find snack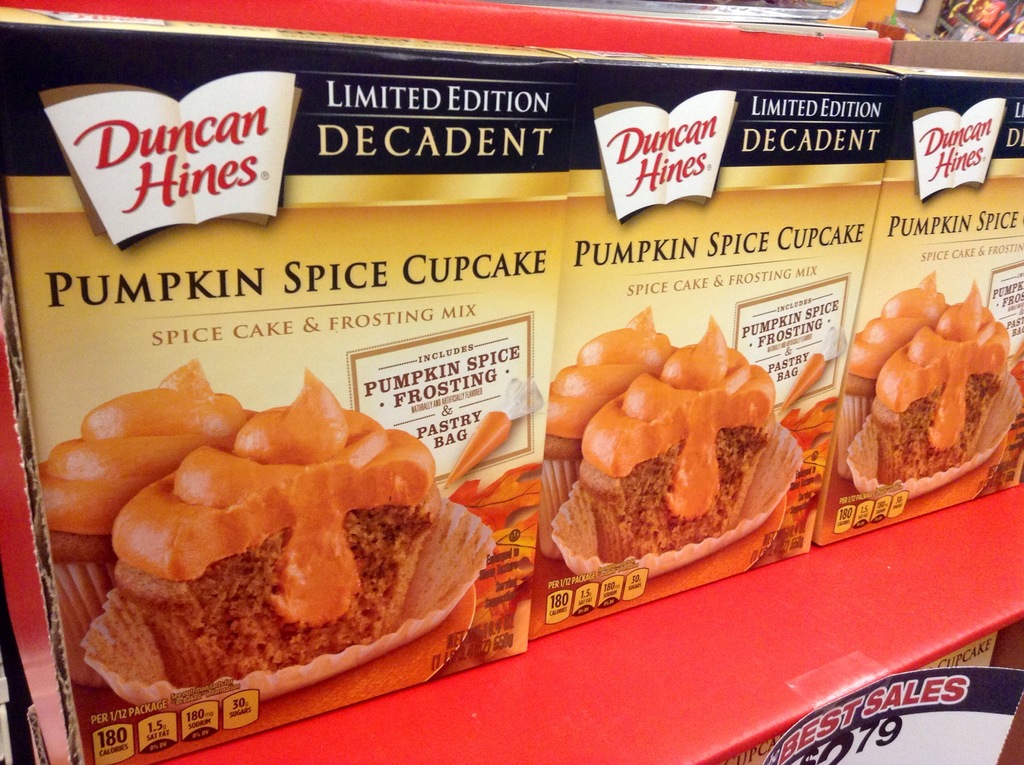
<region>553, 316, 806, 584</region>
